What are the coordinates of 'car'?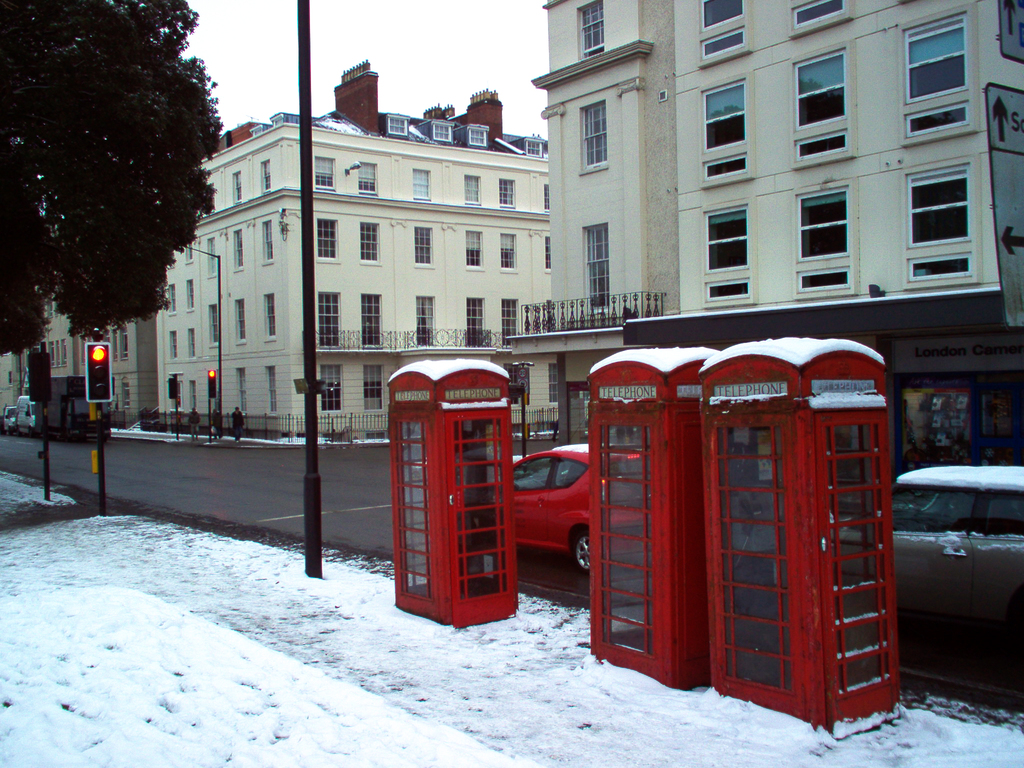
box(881, 470, 1023, 673).
